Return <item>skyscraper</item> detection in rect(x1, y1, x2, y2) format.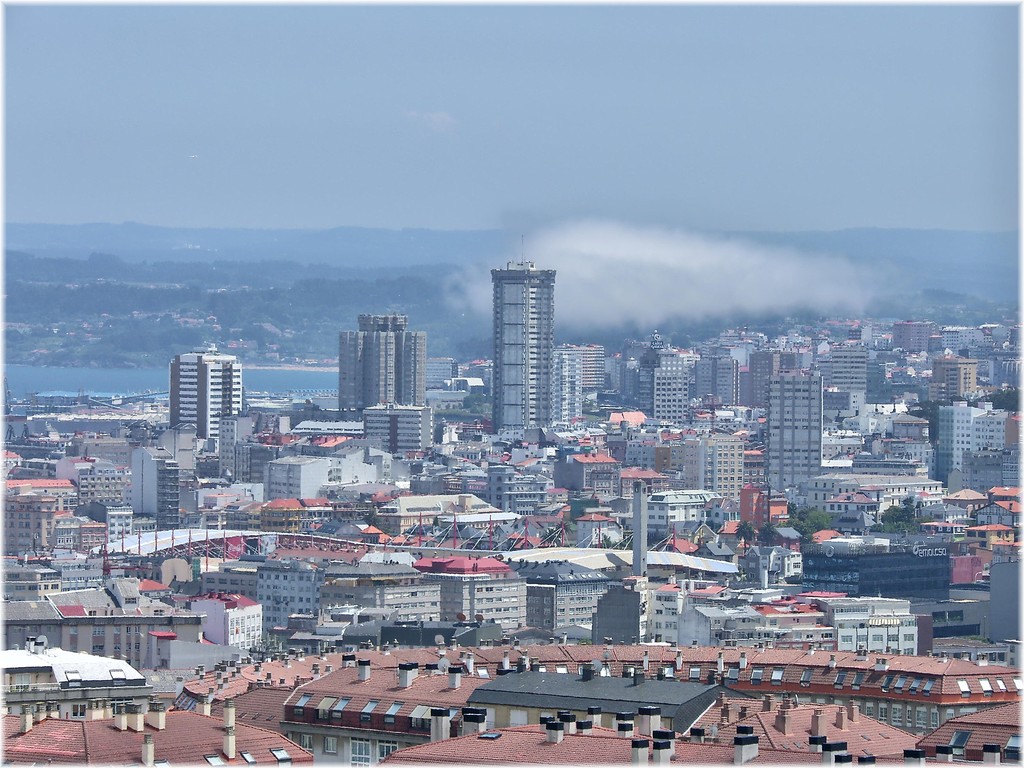
rect(692, 351, 736, 410).
